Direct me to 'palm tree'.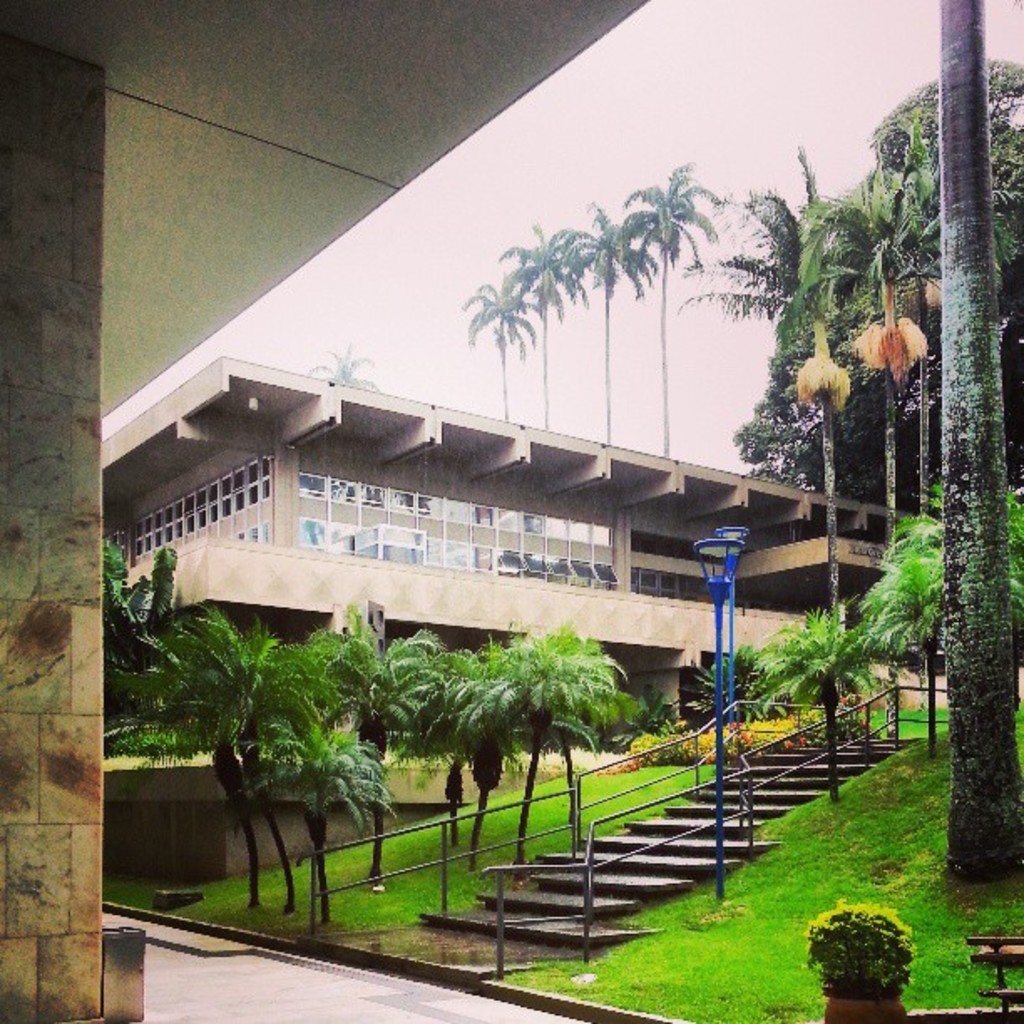
Direction: region(487, 218, 582, 432).
